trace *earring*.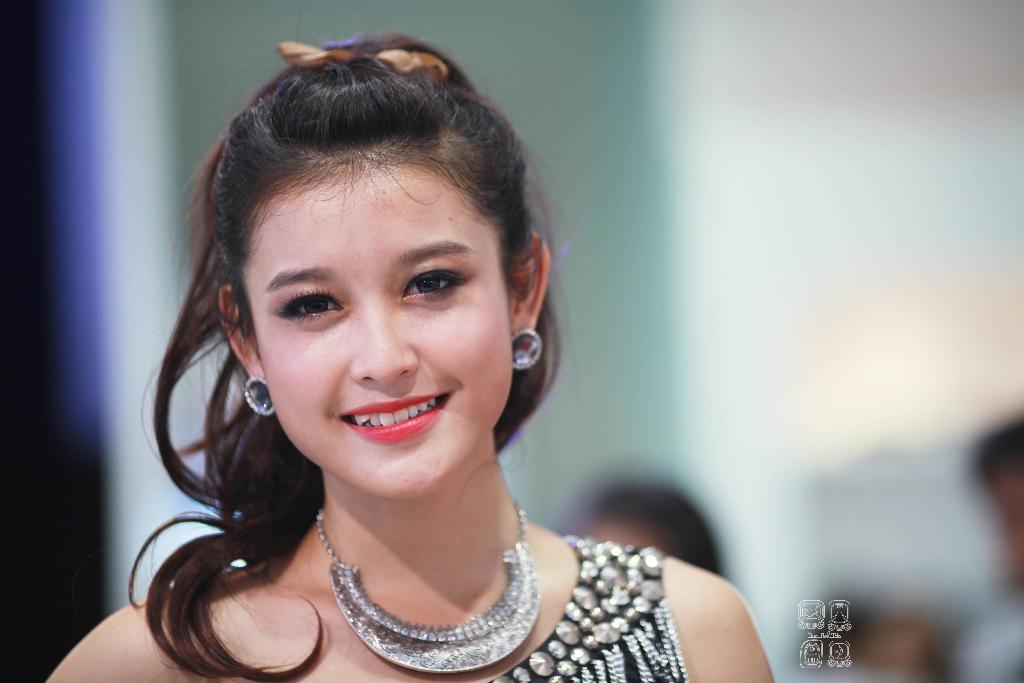
Traced to {"x1": 509, "y1": 325, "x2": 545, "y2": 370}.
